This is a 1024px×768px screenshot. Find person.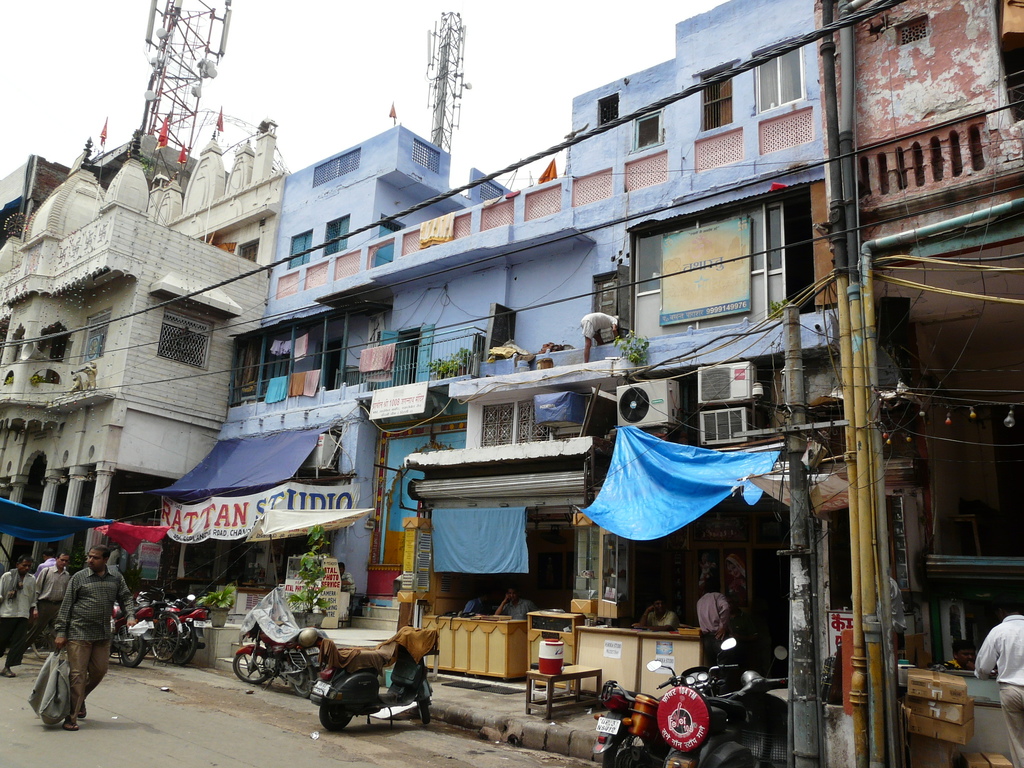
Bounding box: x1=42 y1=550 x2=88 y2=634.
